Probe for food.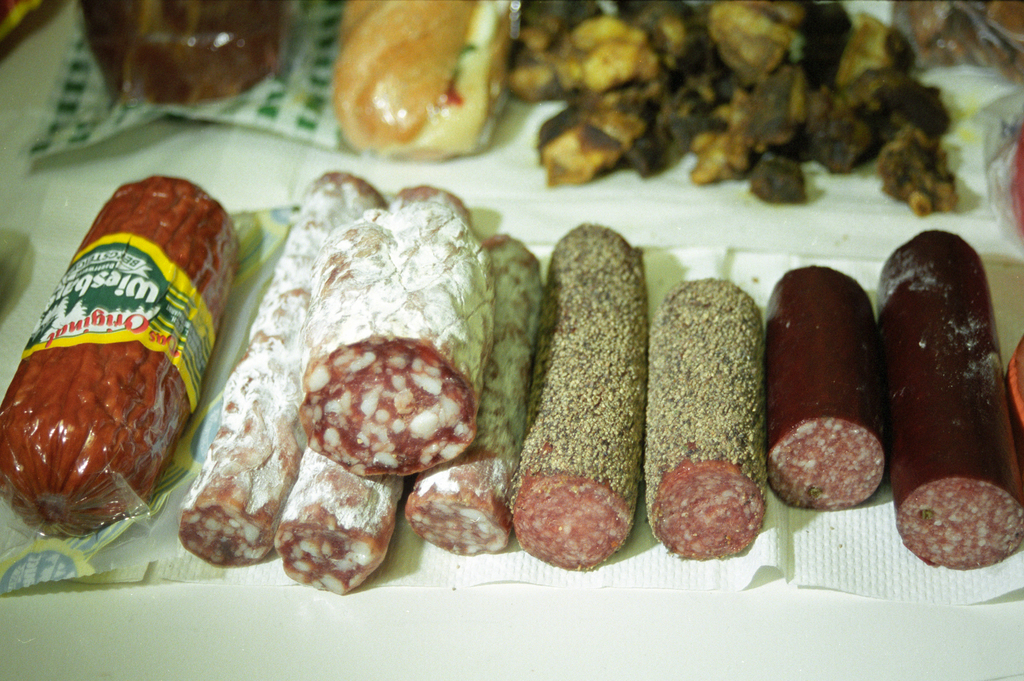
Probe result: box=[407, 229, 541, 555].
